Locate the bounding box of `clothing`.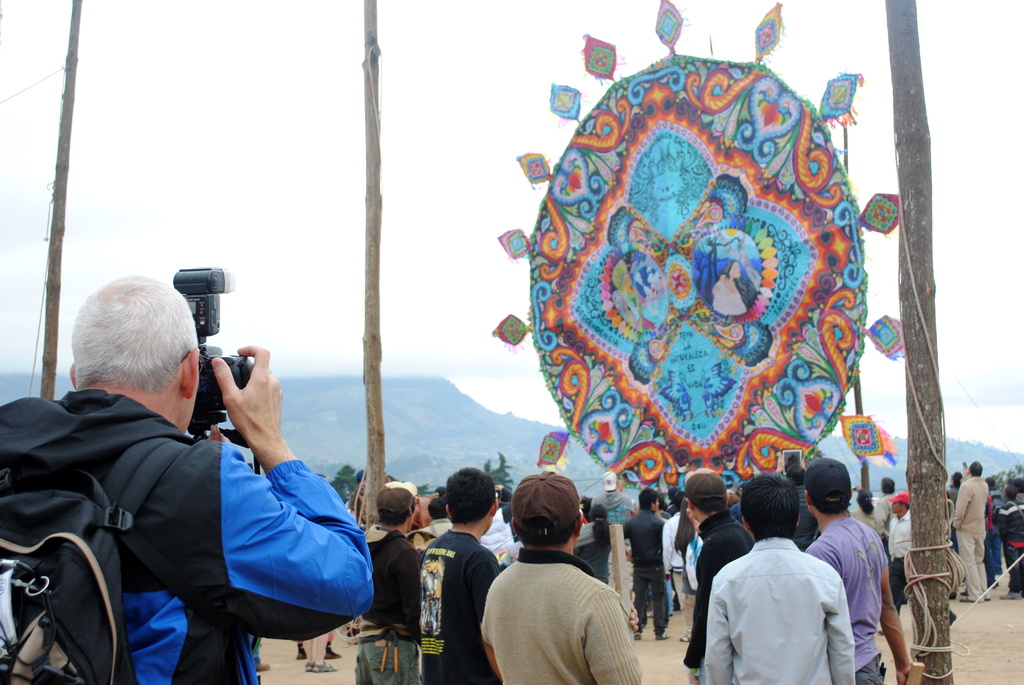
Bounding box: l=419, t=530, r=500, b=684.
